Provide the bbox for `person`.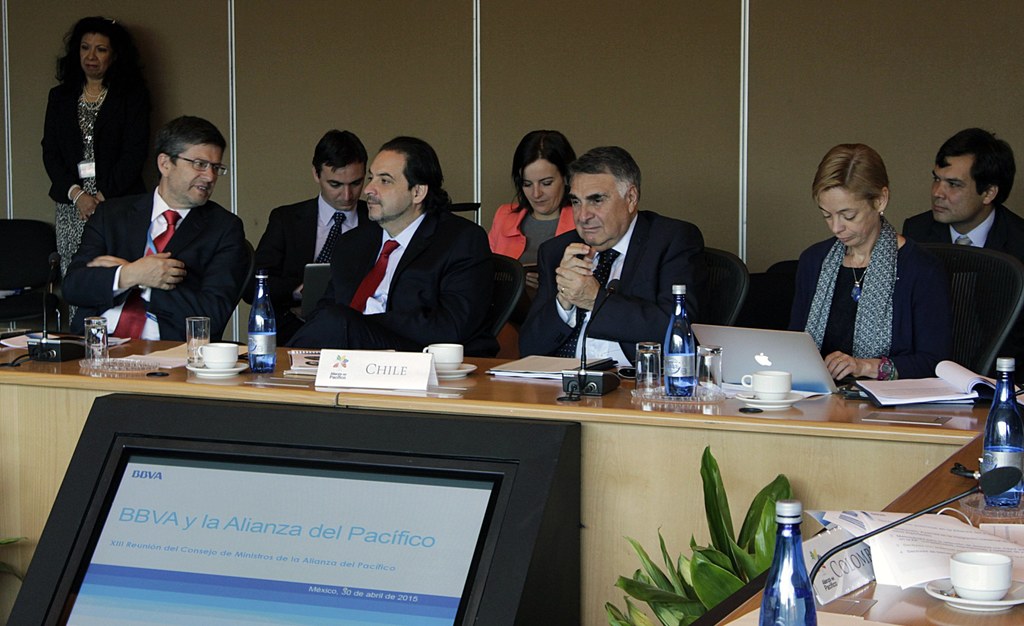
region(294, 129, 494, 351).
